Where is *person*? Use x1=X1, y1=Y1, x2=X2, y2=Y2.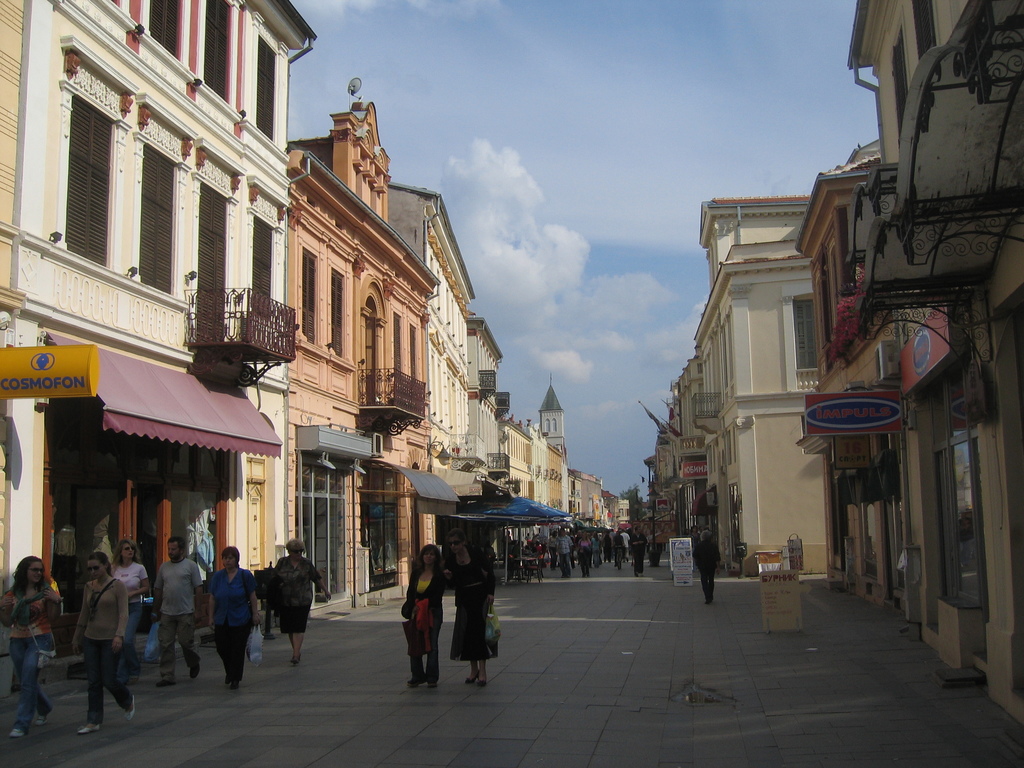
x1=205, y1=543, x2=255, y2=689.
